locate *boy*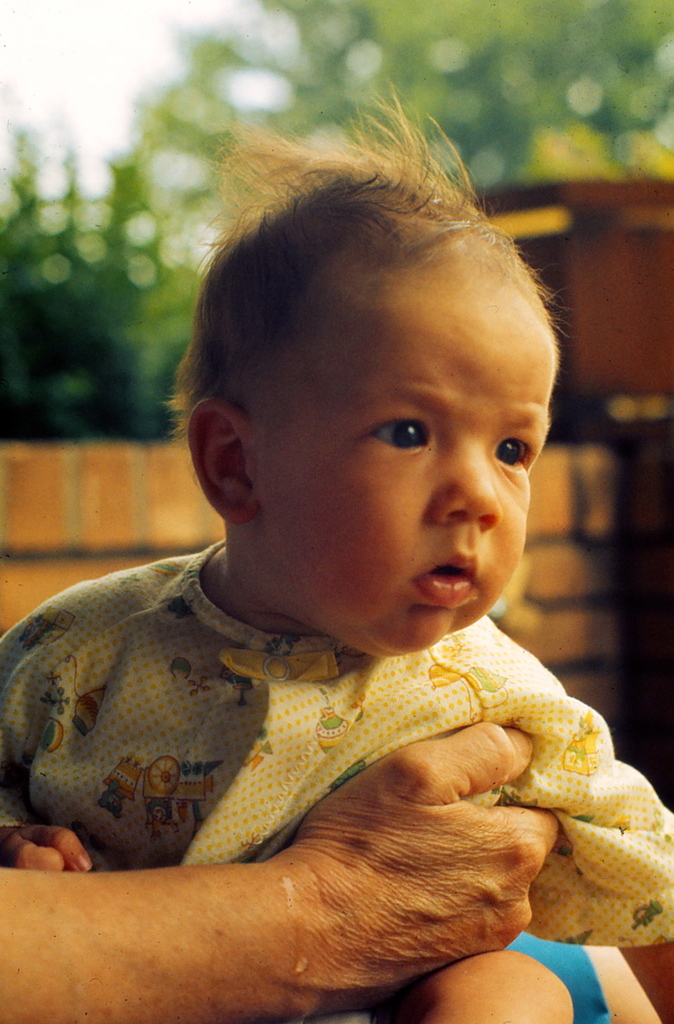
<region>0, 82, 673, 1023</region>
